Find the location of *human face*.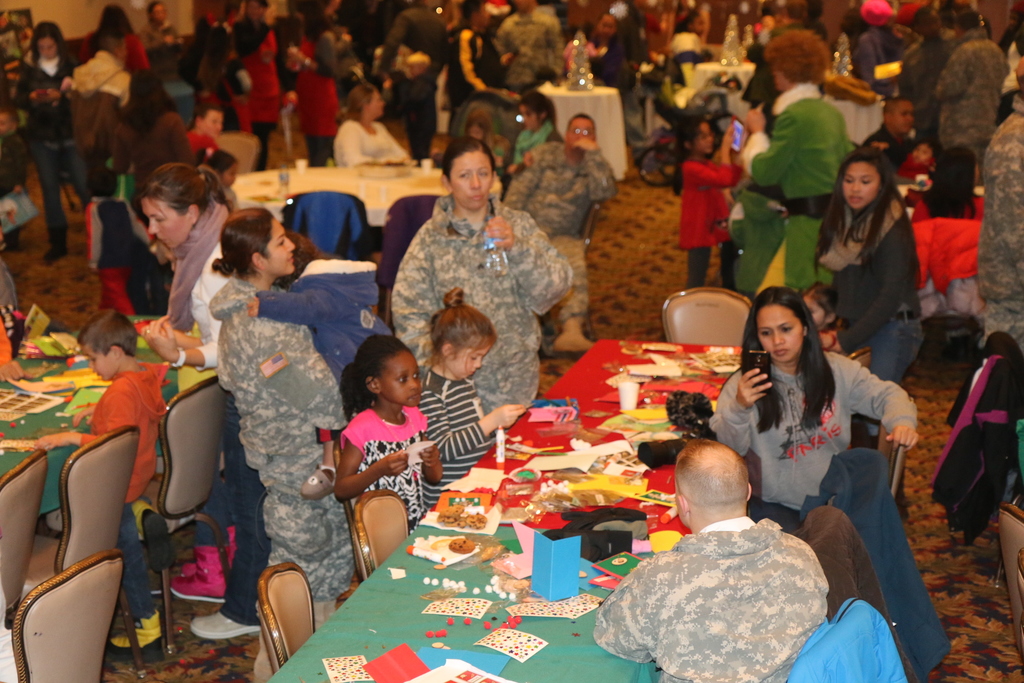
Location: select_region(566, 119, 596, 150).
